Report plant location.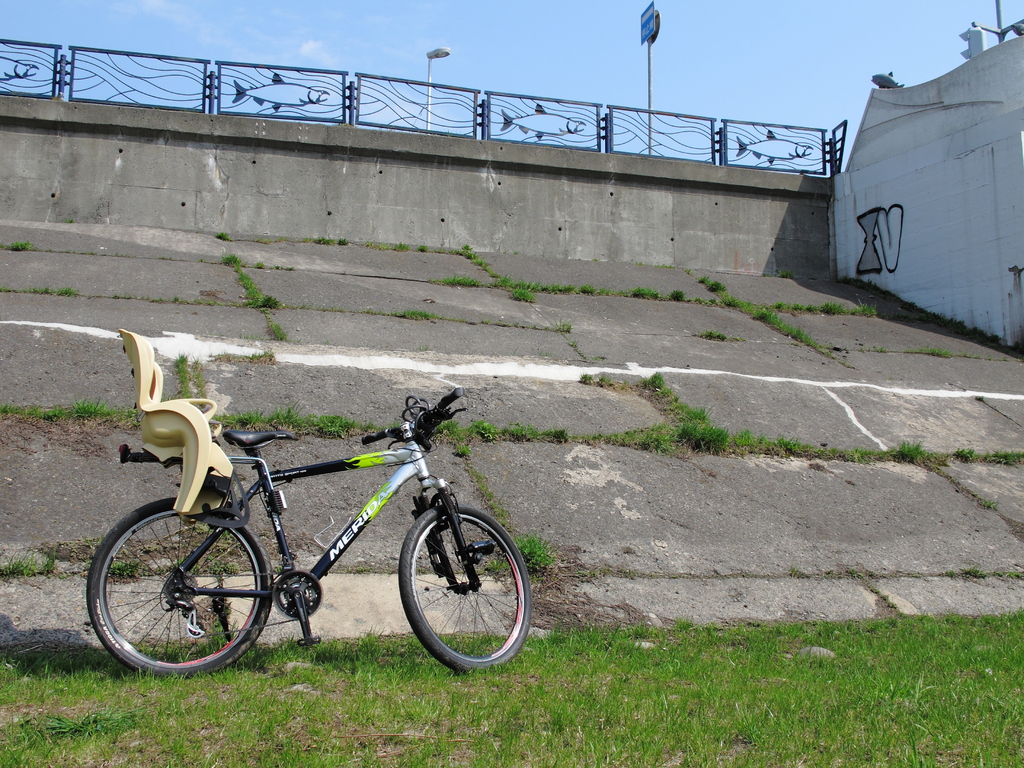
Report: detection(922, 346, 955, 360).
